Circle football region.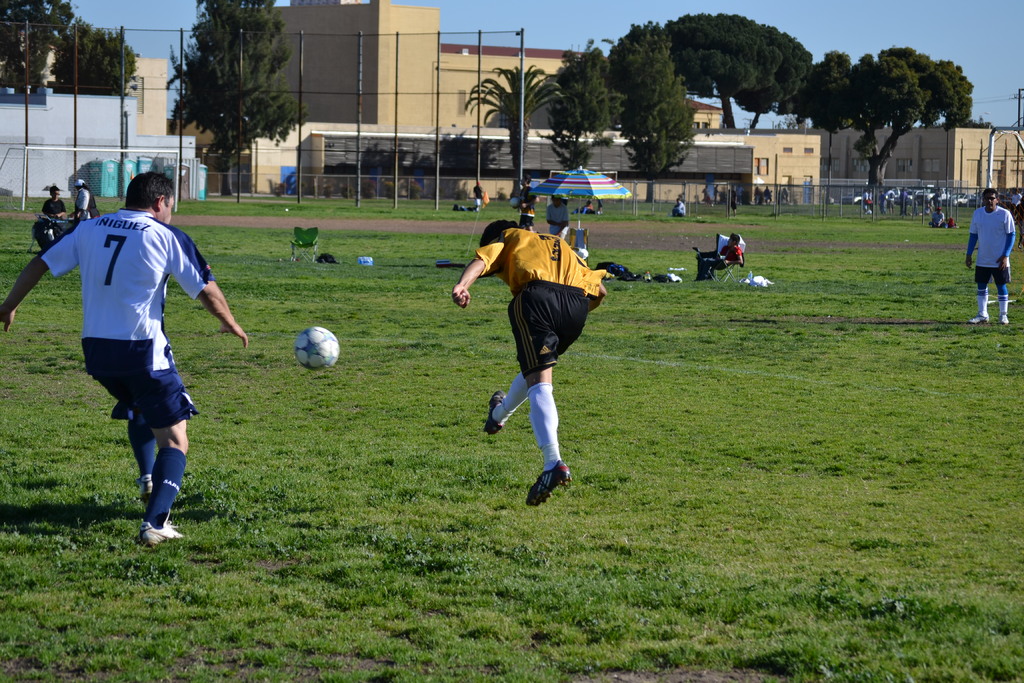
Region: [296,324,337,373].
